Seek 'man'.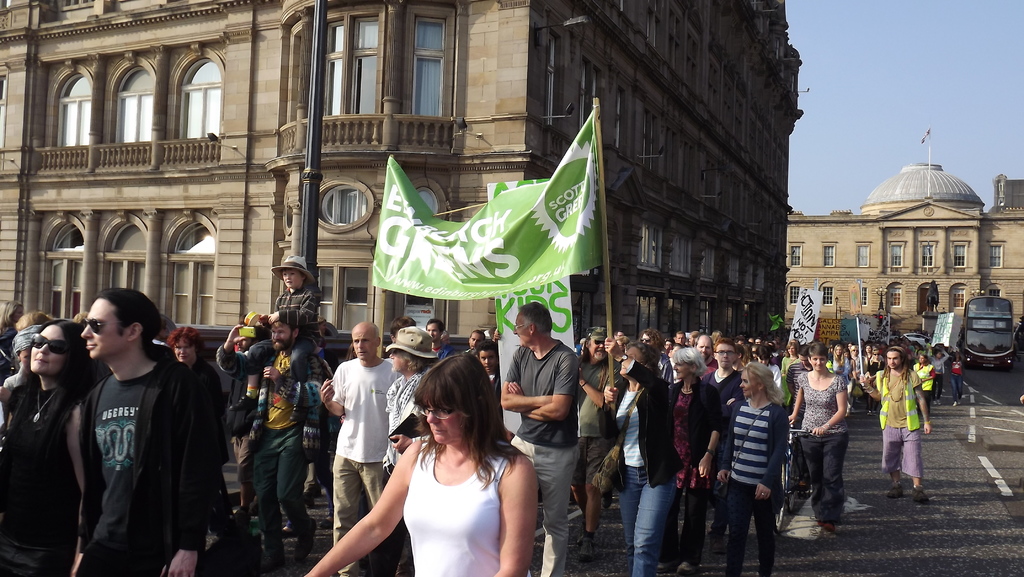
[left=569, top=327, right=625, bottom=559].
